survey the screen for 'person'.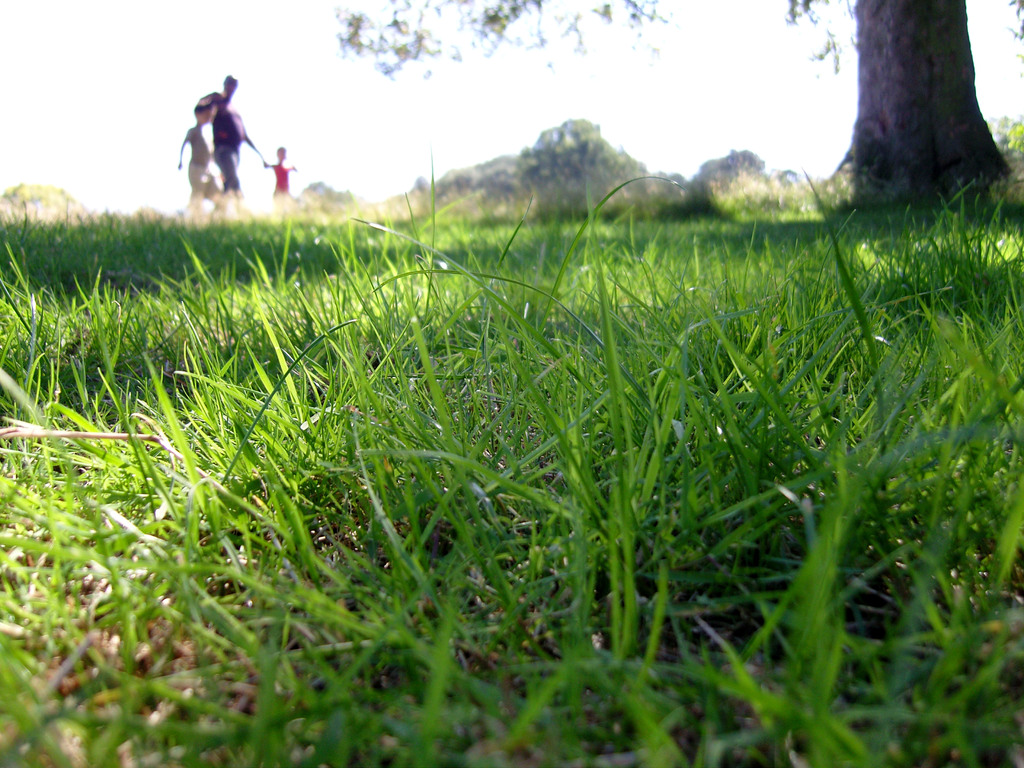
Survey found: Rect(172, 97, 235, 214).
